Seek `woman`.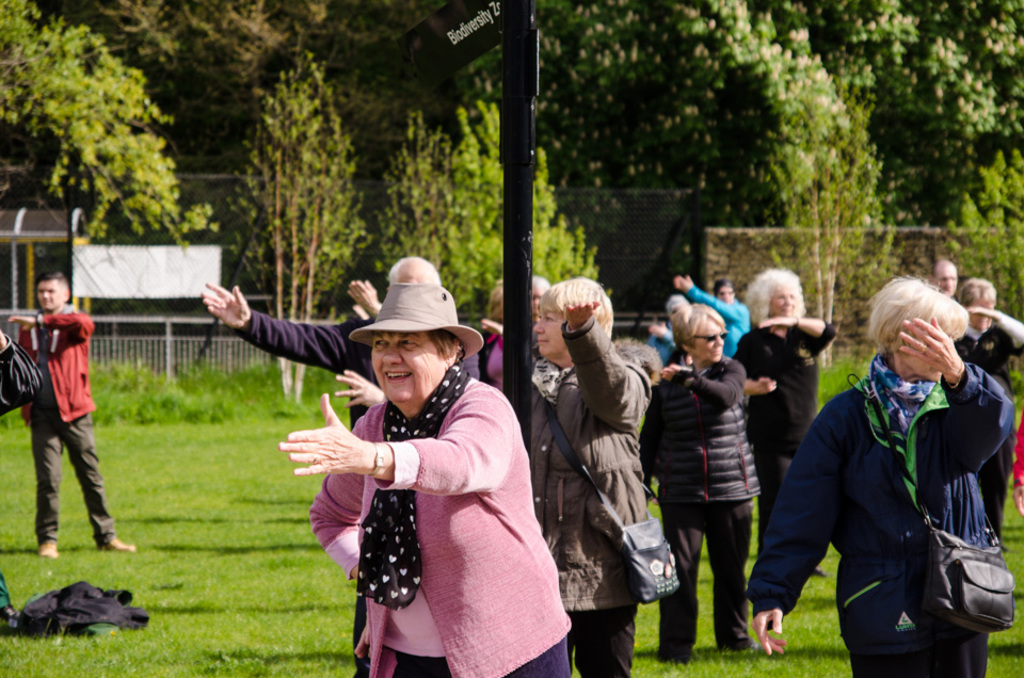
locate(958, 274, 1023, 548).
